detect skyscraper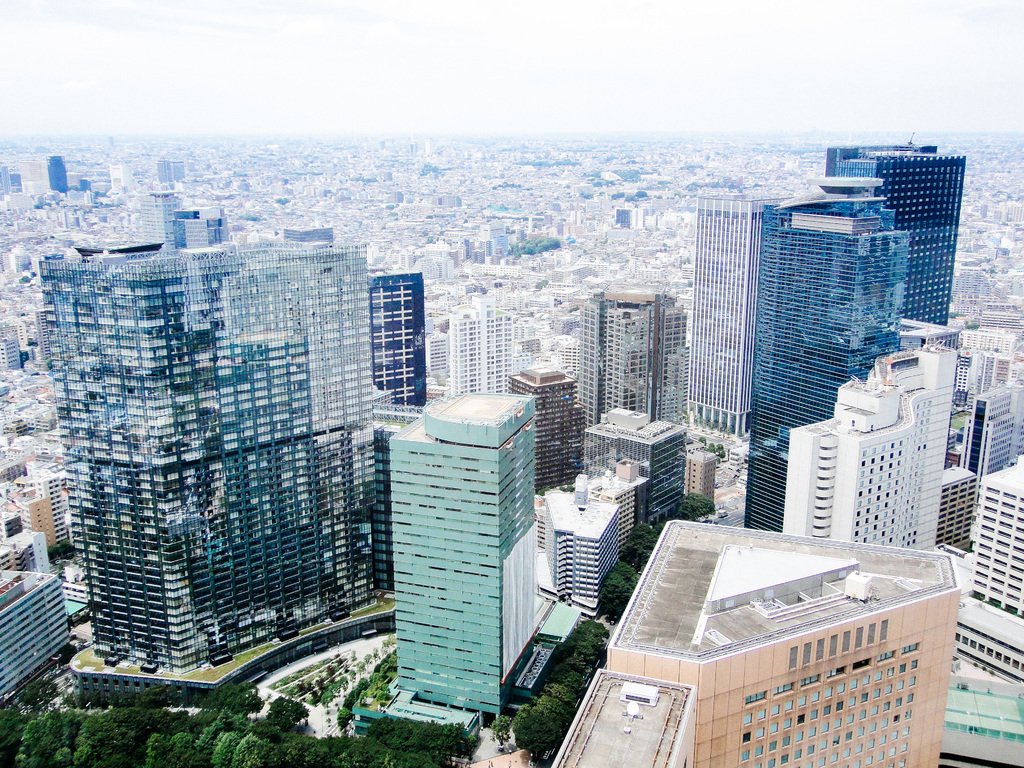
bbox=[783, 348, 953, 552]
